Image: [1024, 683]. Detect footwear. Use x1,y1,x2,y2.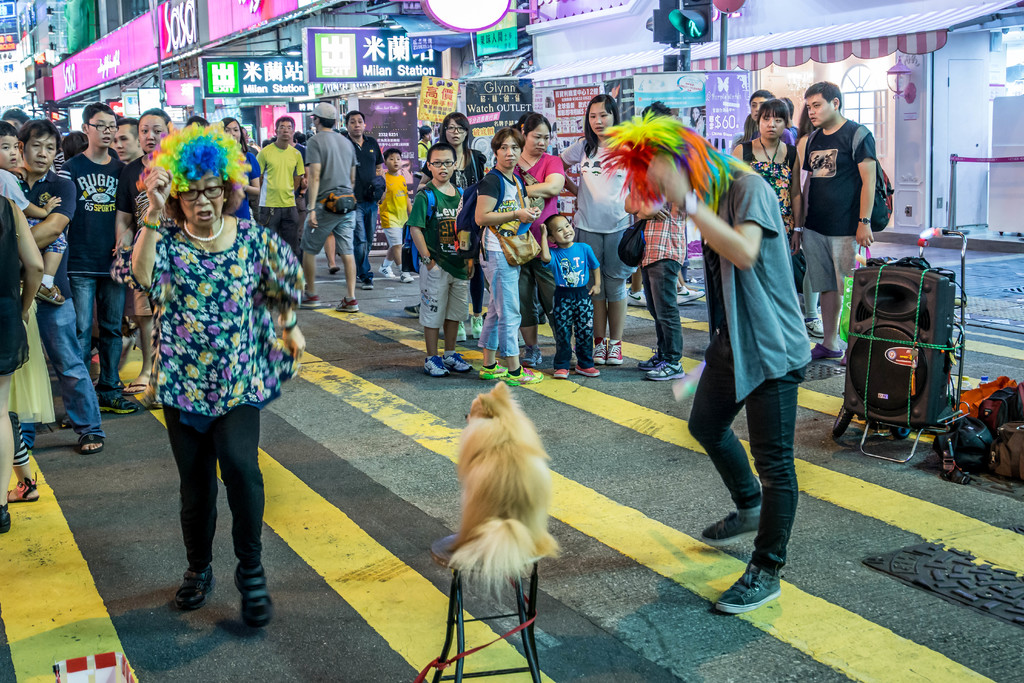
506,369,543,389.
